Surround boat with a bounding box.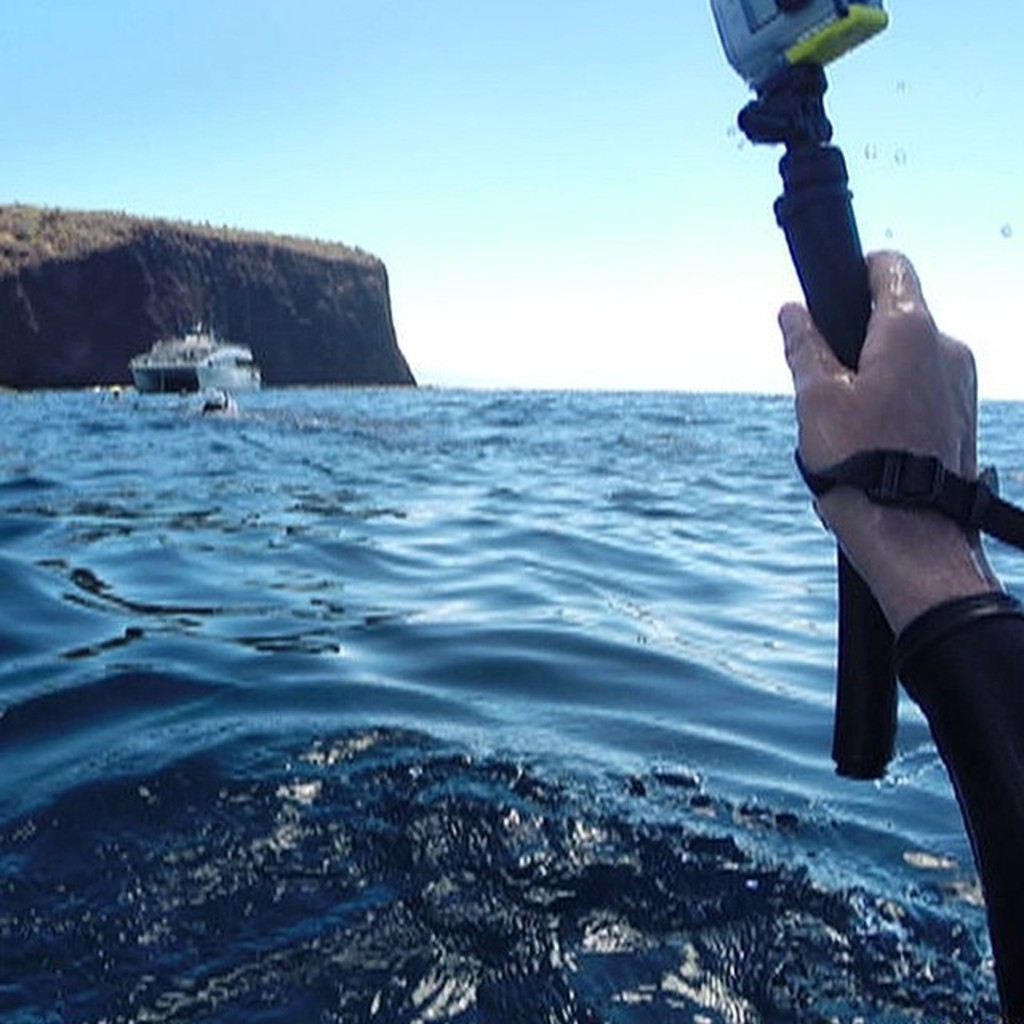
<bbox>109, 323, 266, 400</bbox>.
